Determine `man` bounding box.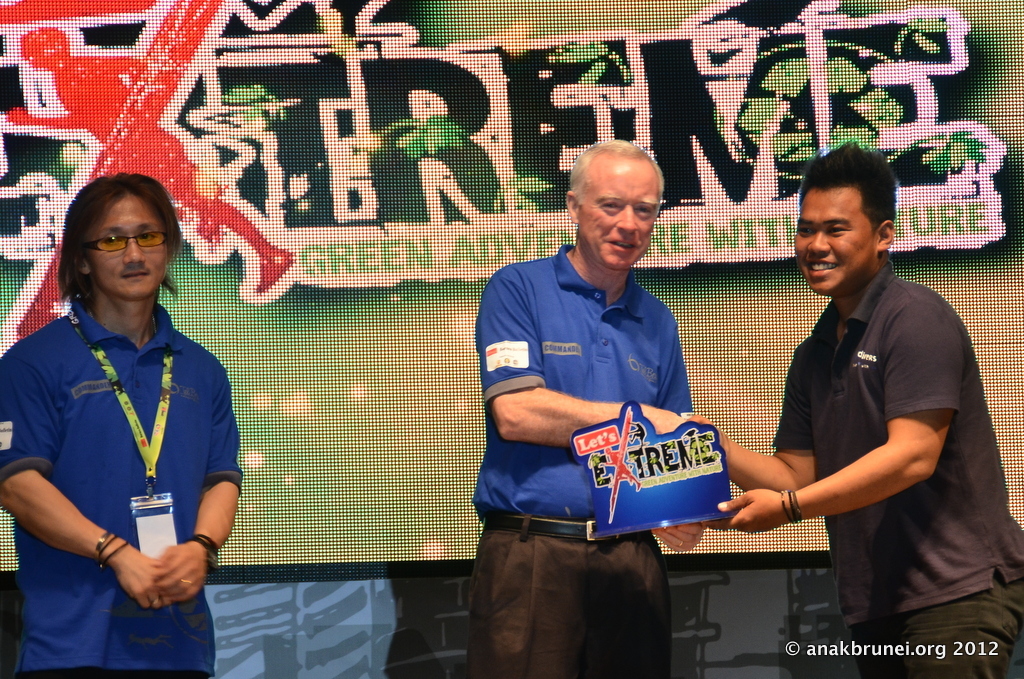
Determined: detection(684, 143, 1023, 678).
